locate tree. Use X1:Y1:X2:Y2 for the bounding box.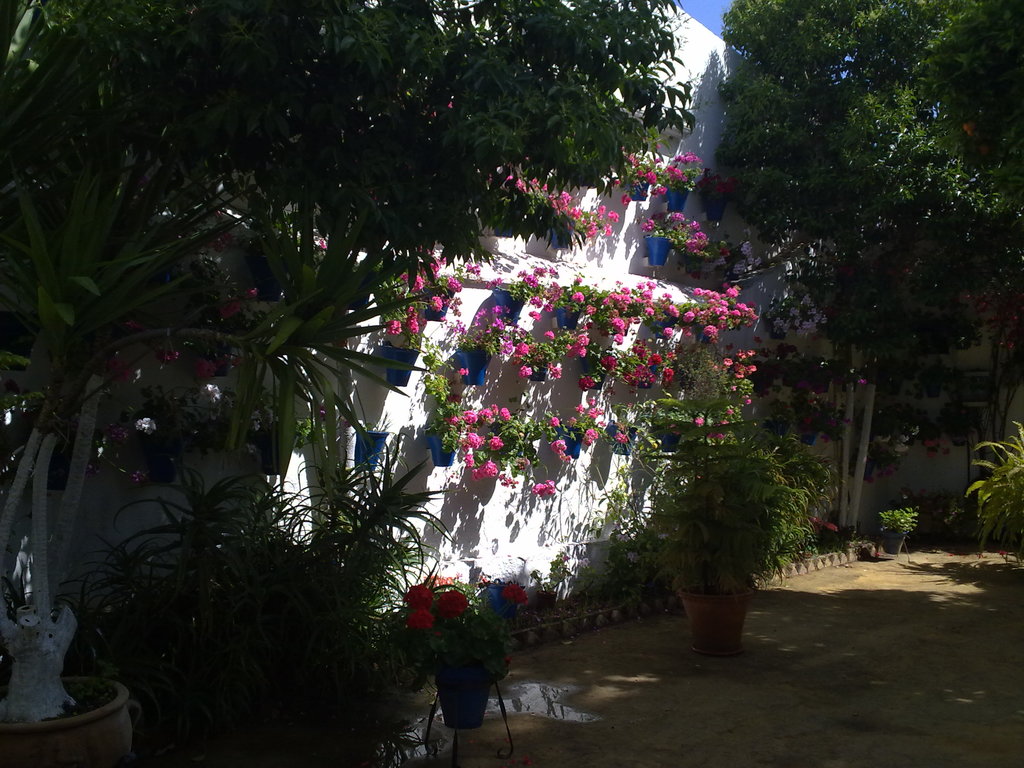
61:0:781:680.
